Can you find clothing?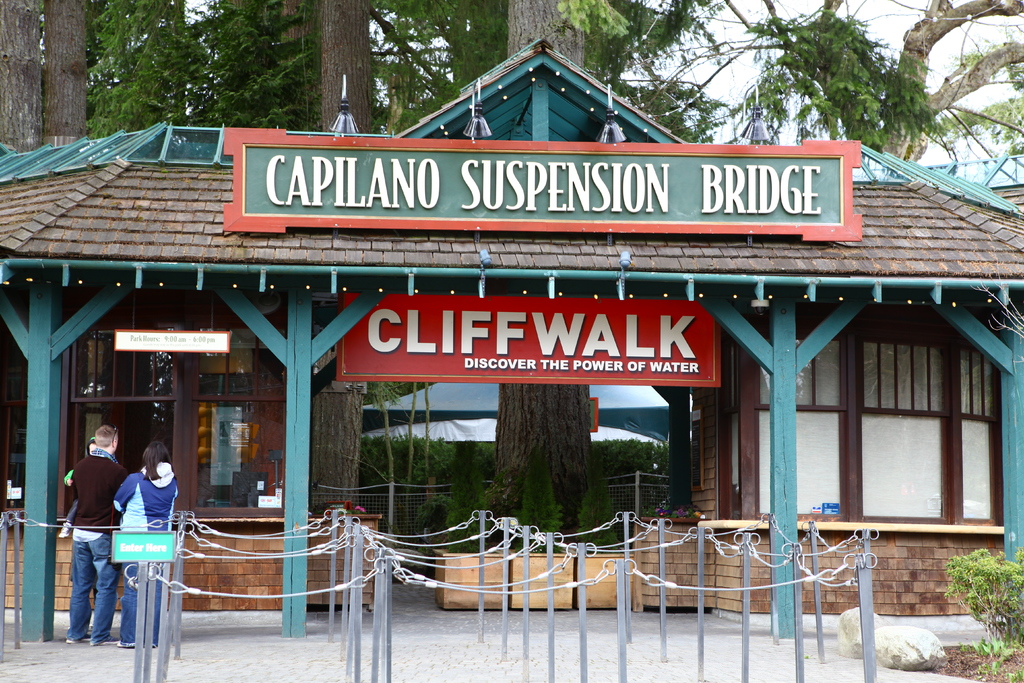
Yes, bounding box: (x1=50, y1=409, x2=120, y2=647).
